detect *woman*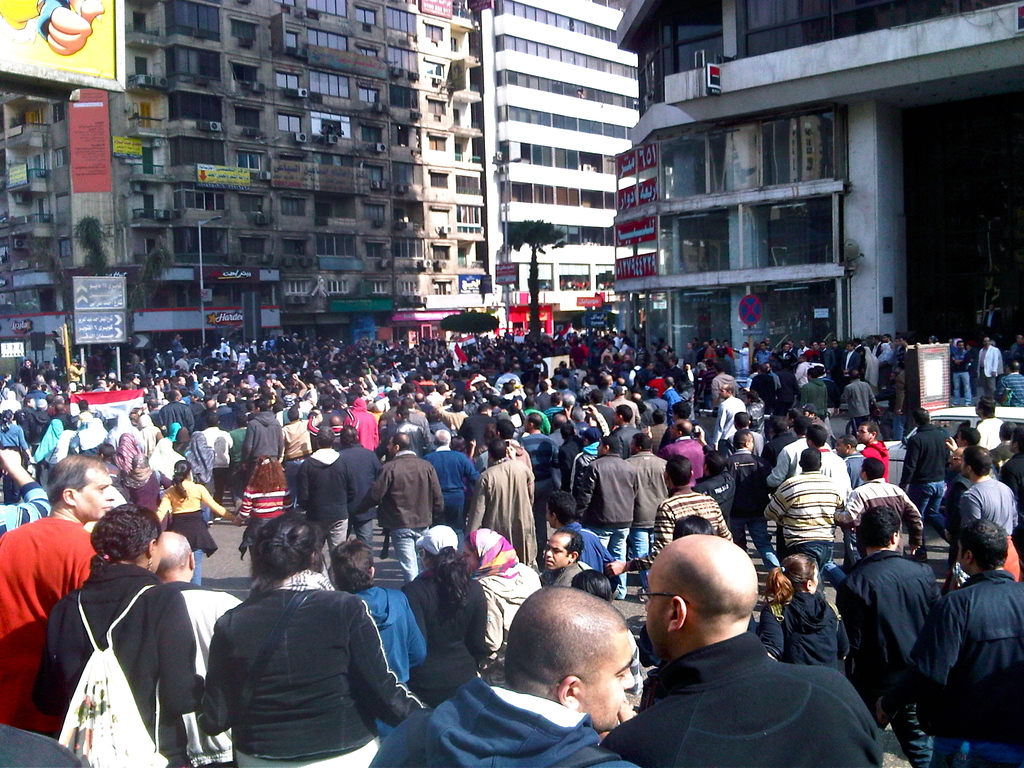
Rect(161, 461, 234, 586)
